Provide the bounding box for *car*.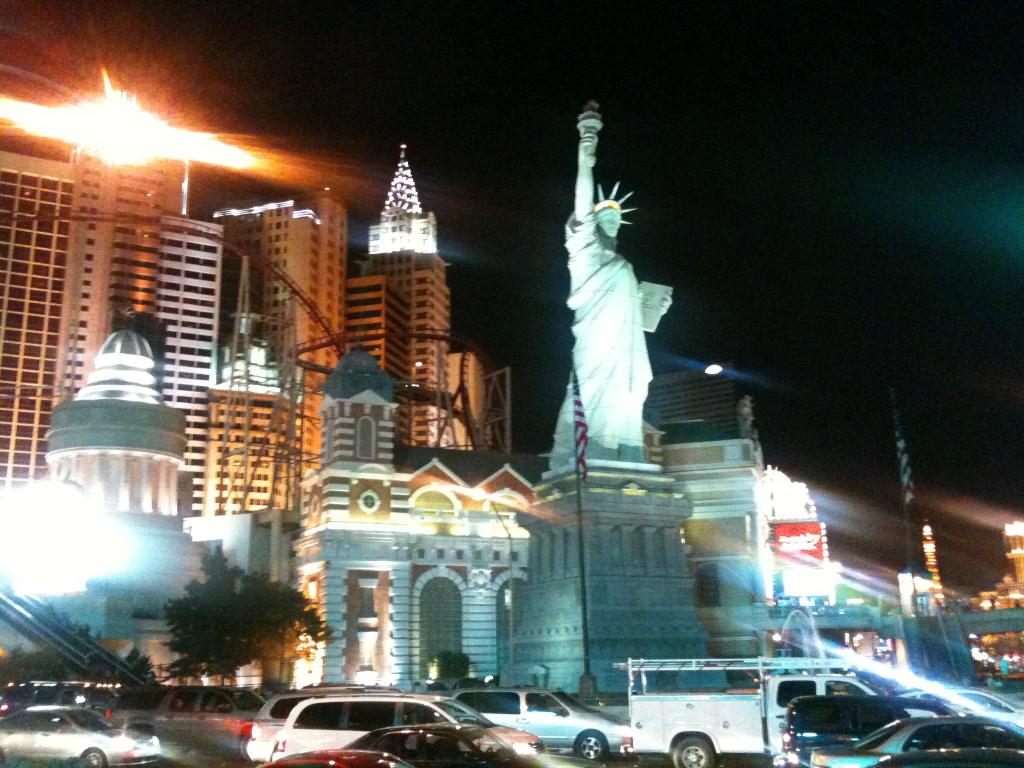
780:716:1023:767.
